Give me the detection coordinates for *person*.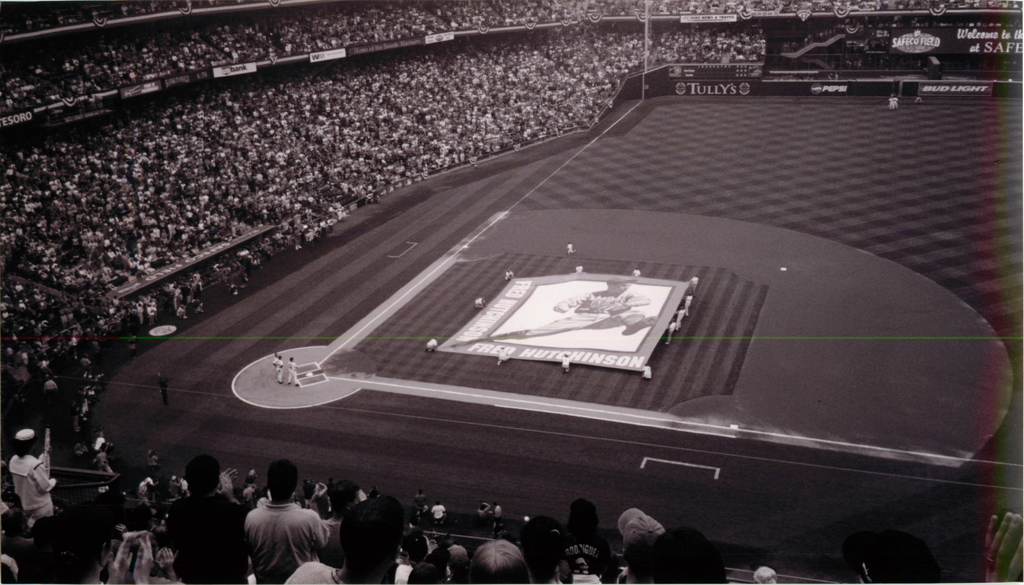
l=641, t=360, r=651, b=377.
